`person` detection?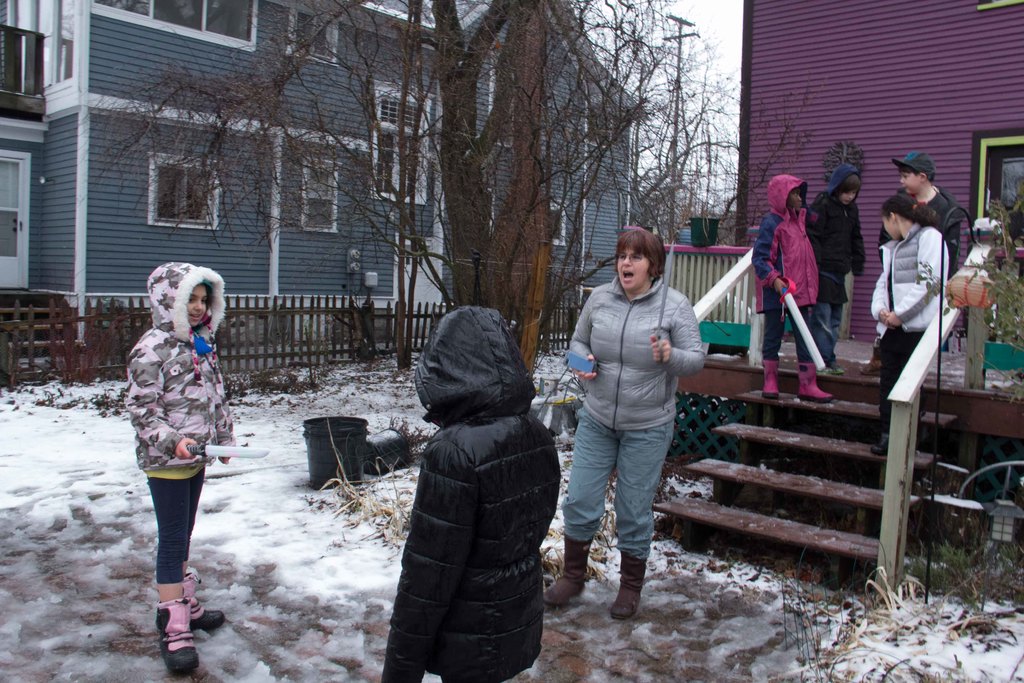
Rect(888, 147, 959, 256)
